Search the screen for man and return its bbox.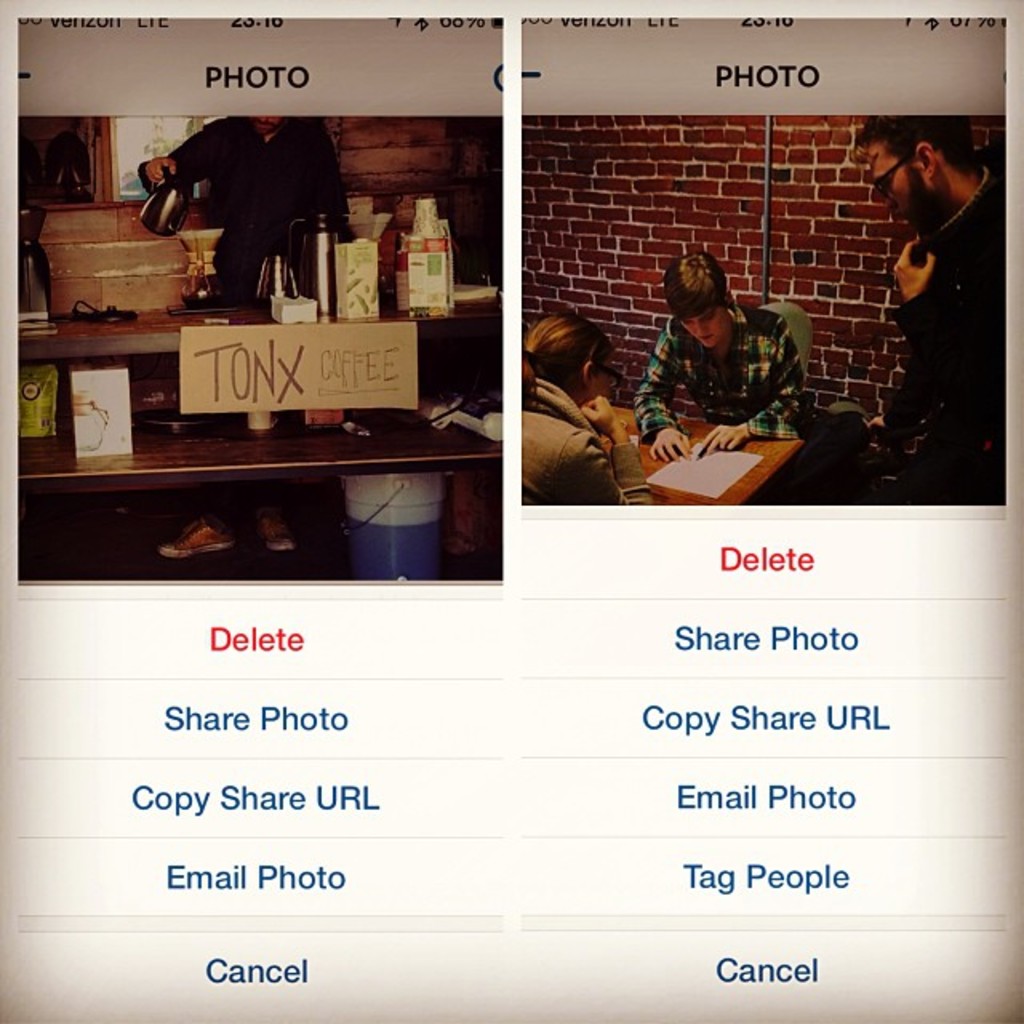
Found: bbox=(629, 251, 819, 462).
